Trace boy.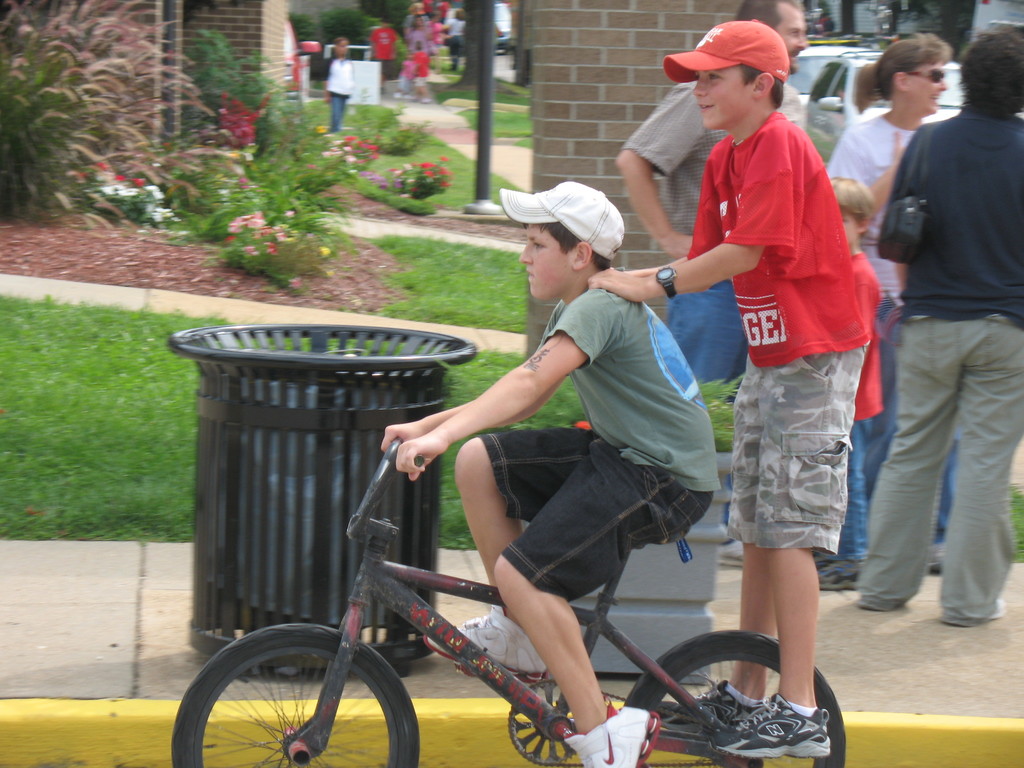
Traced to 644/36/911/663.
